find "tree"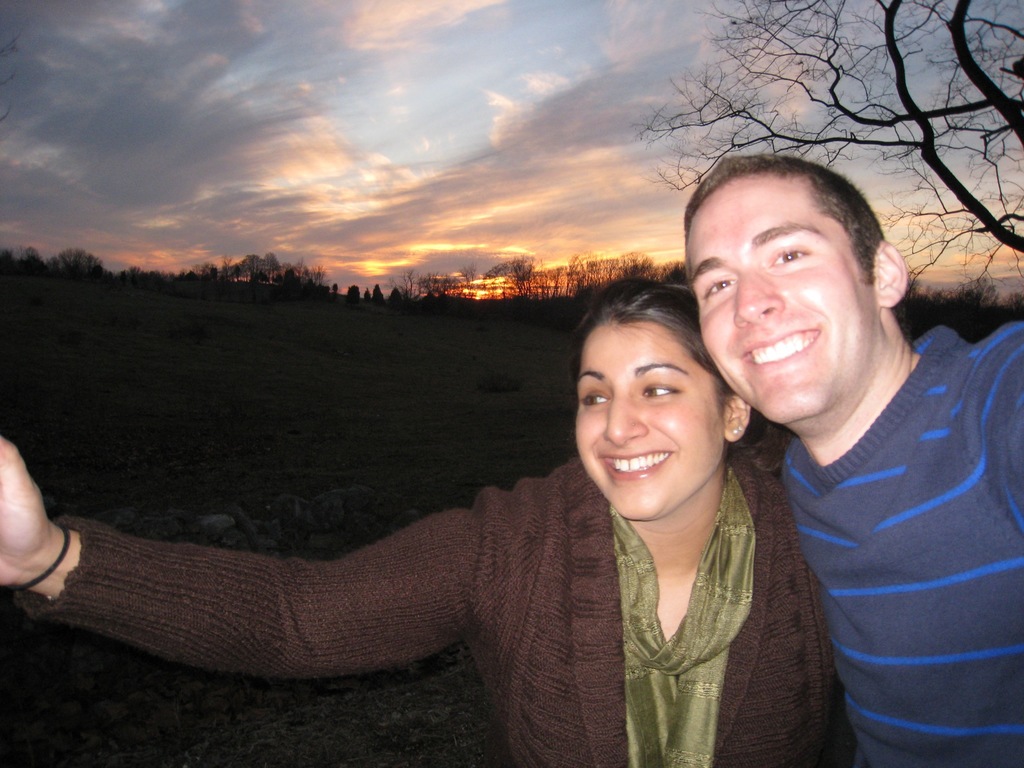
[610, 256, 663, 293]
